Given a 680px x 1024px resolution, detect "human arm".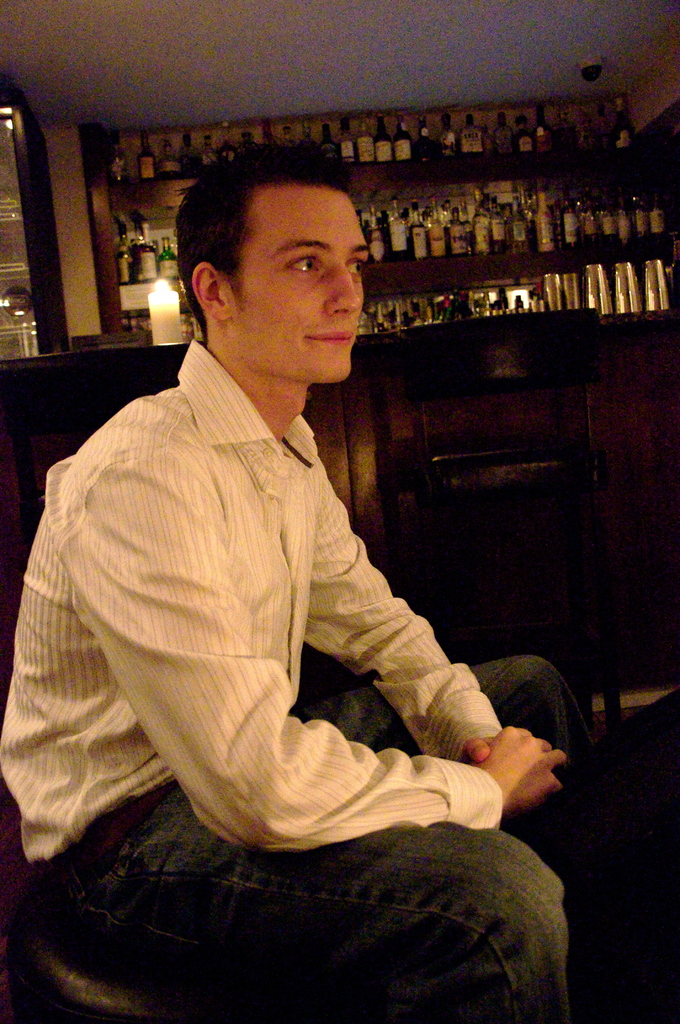
left=306, top=457, right=560, bottom=809.
